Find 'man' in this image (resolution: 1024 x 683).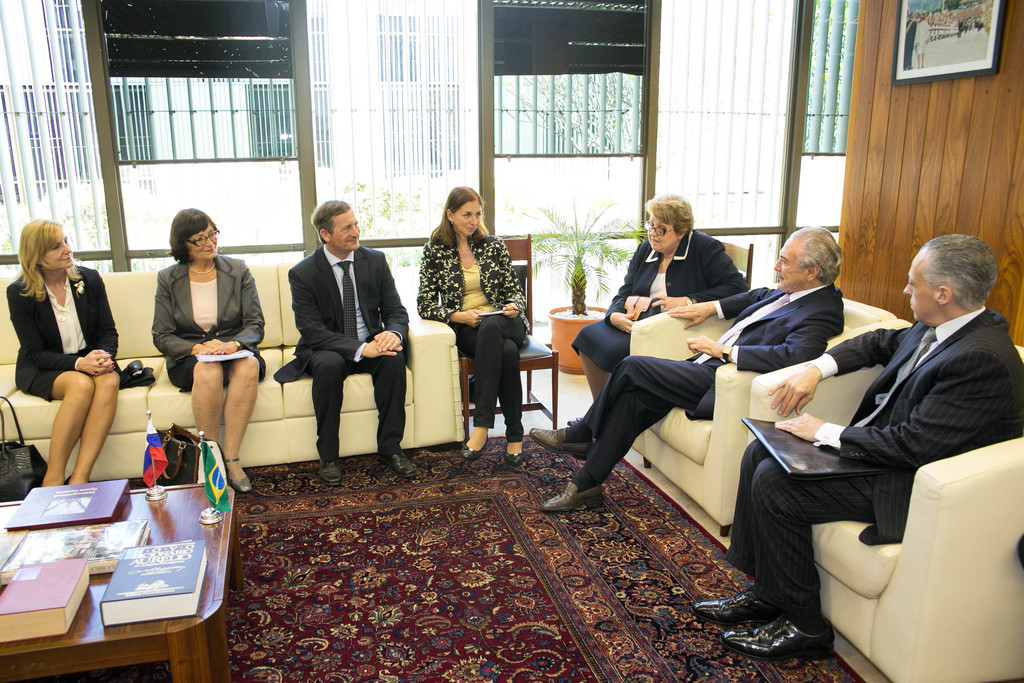
{"left": 529, "top": 226, "right": 847, "bottom": 512}.
